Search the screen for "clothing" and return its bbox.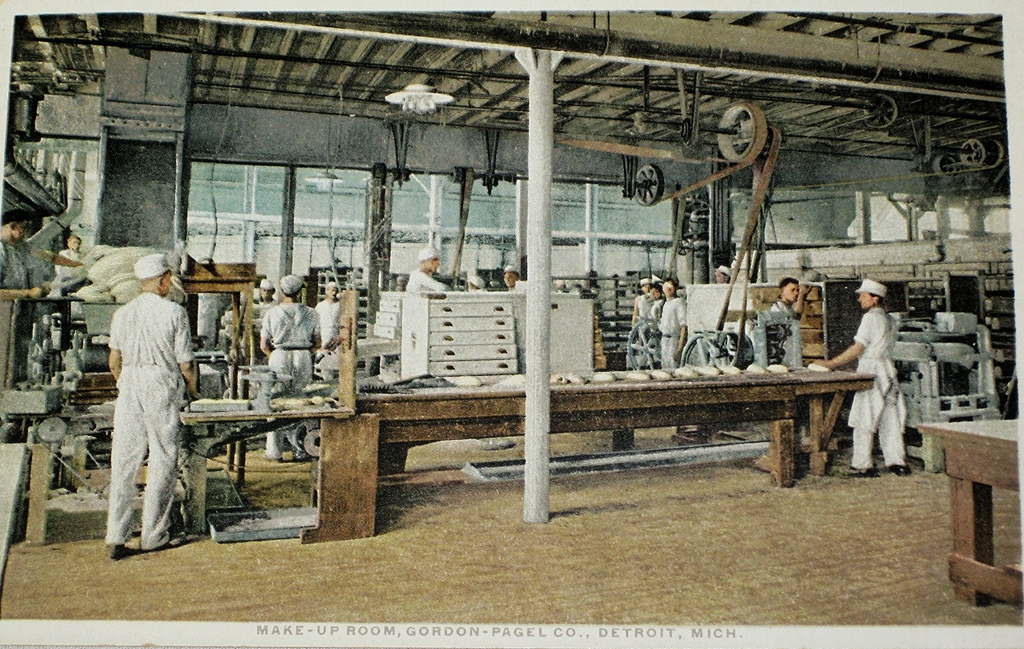
Found: BBox(55, 249, 88, 281).
